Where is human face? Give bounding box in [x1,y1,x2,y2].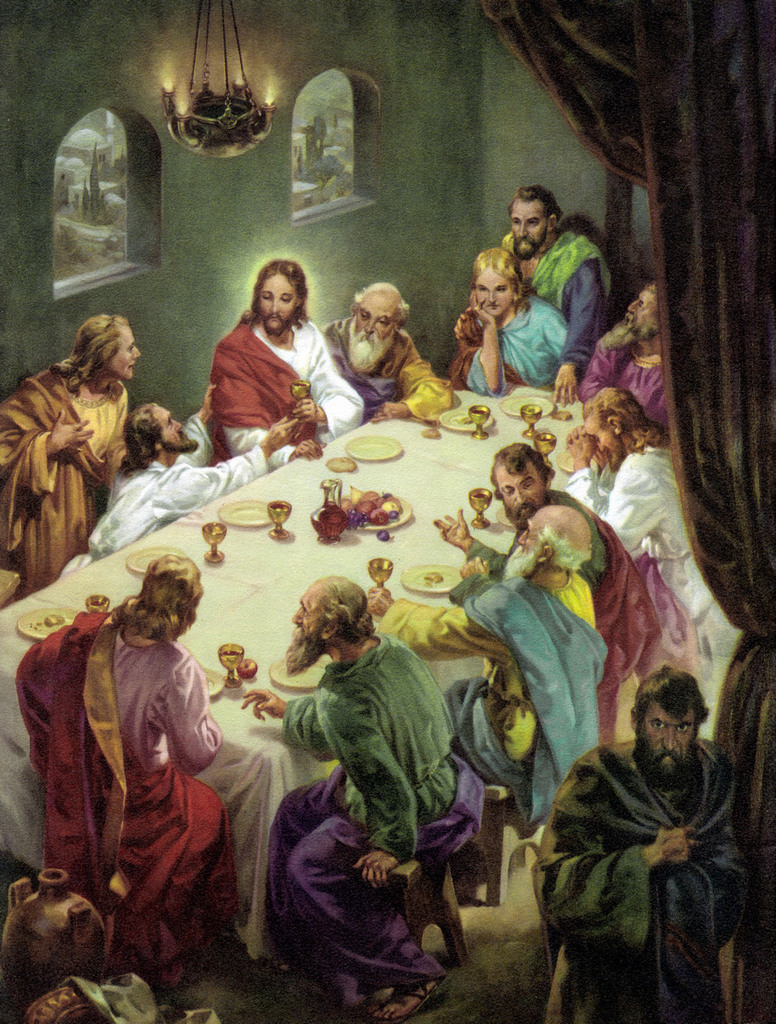
[624,291,649,321].
